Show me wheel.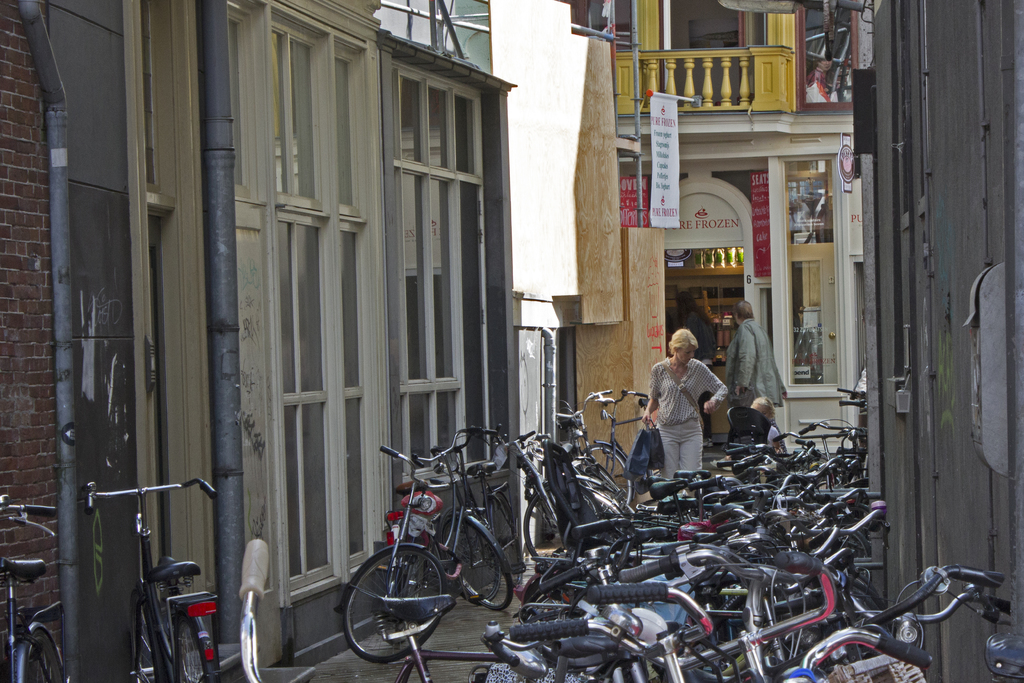
wheel is here: 134, 589, 155, 682.
